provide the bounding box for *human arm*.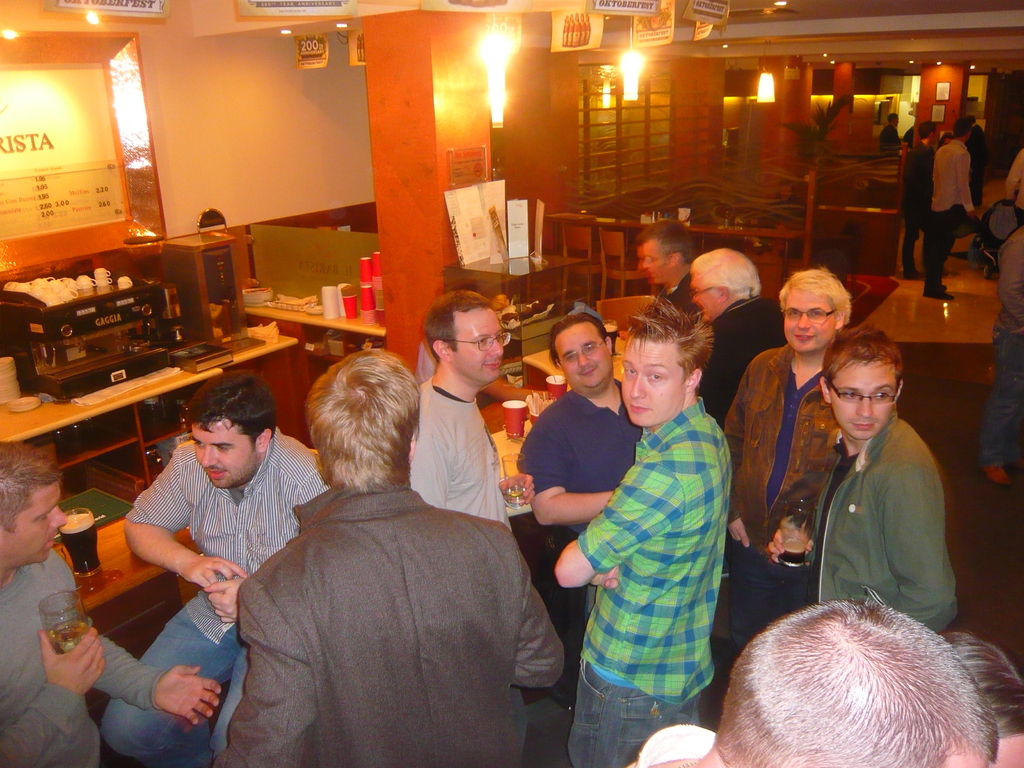
bbox=[996, 240, 1023, 328].
